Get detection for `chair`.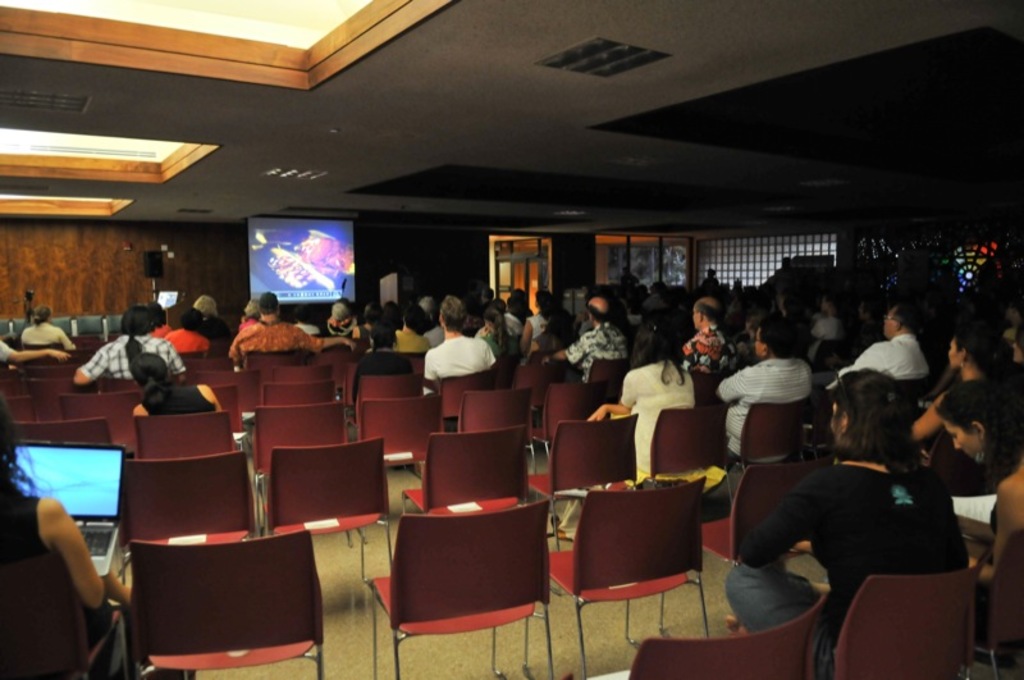
Detection: 192, 368, 261, 383.
